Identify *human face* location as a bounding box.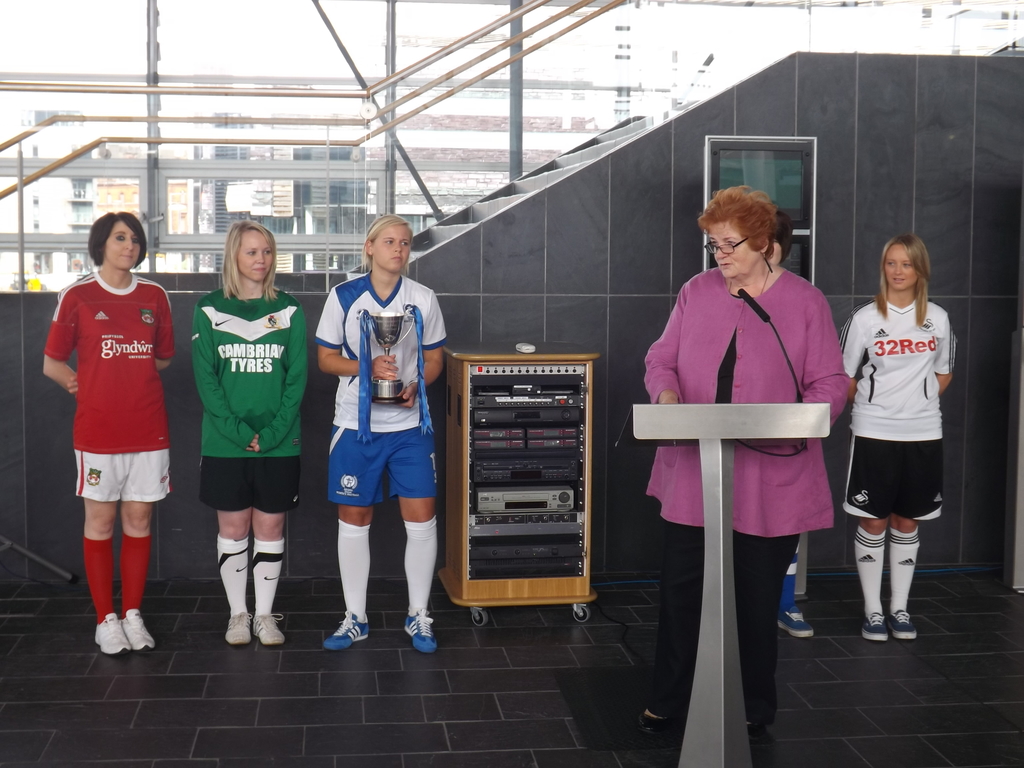
bbox=(371, 224, 410, 271).
